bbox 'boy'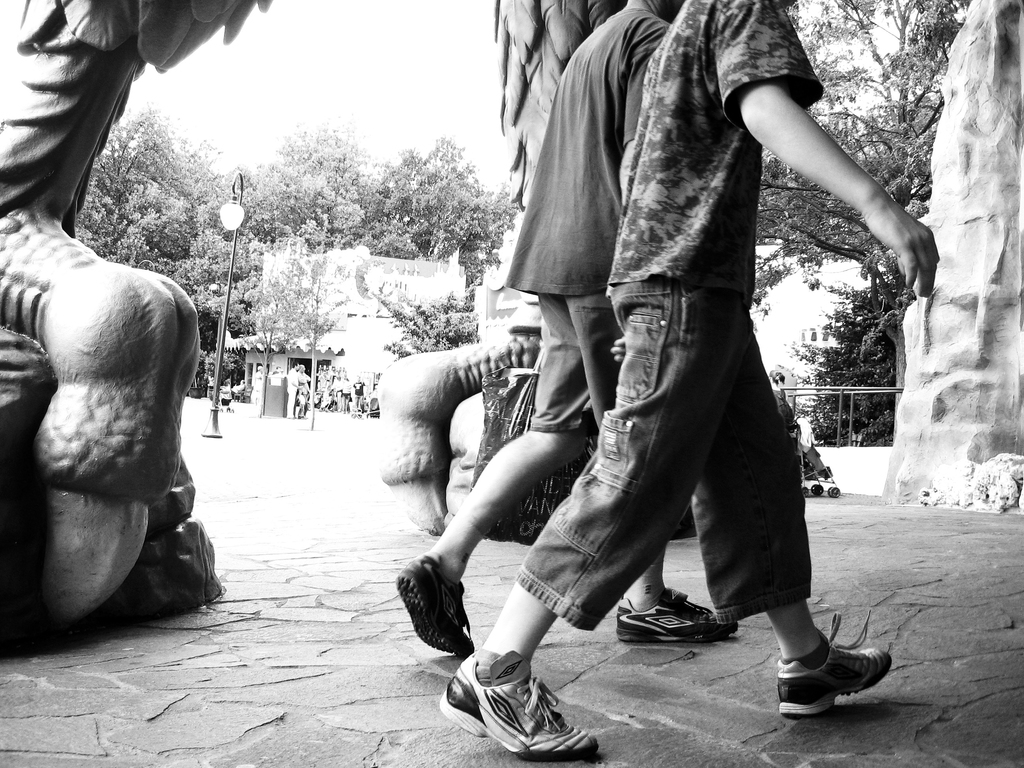
435/0/939/759
